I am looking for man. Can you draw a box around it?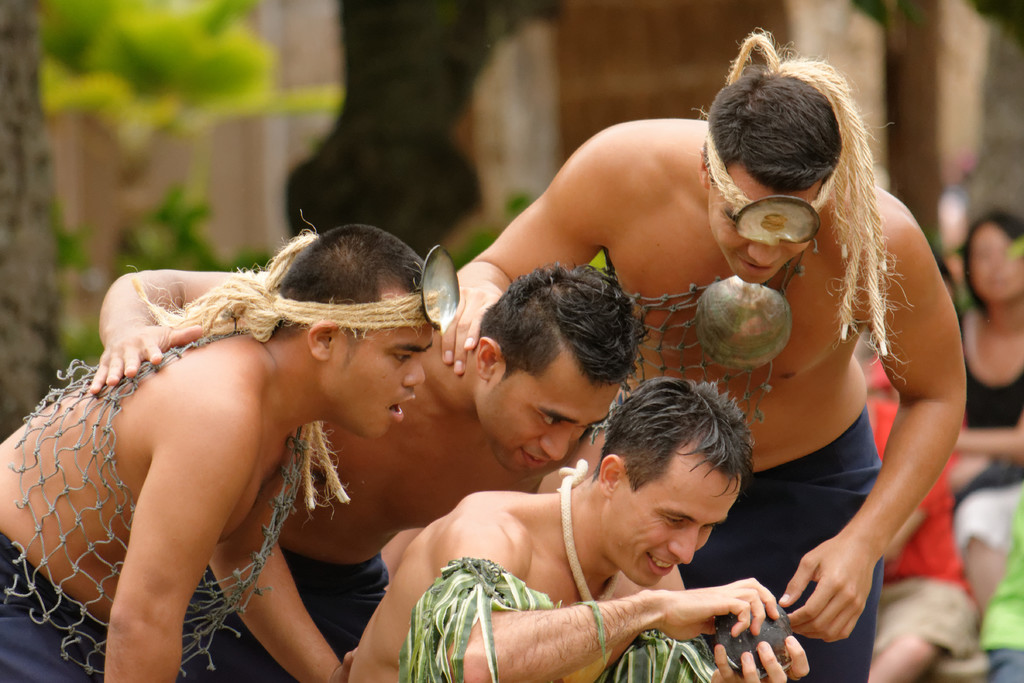
Sure, the bounding box is 0 224 433 682.
